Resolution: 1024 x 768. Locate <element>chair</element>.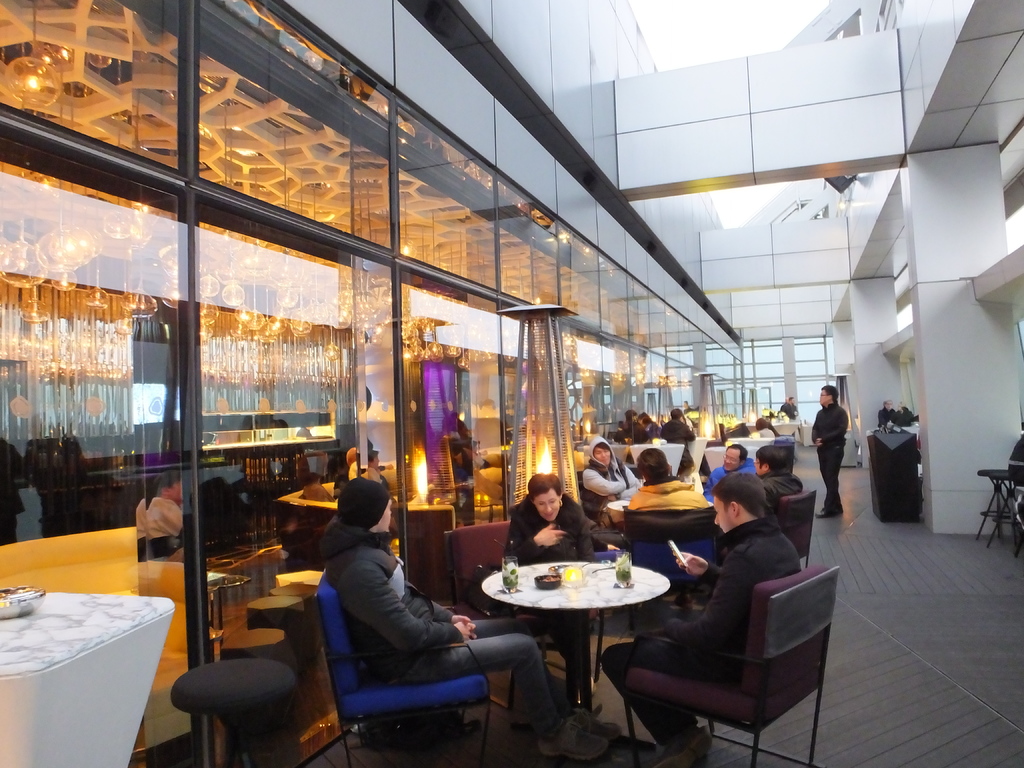
l=320, t=573, r=492, b=767.
